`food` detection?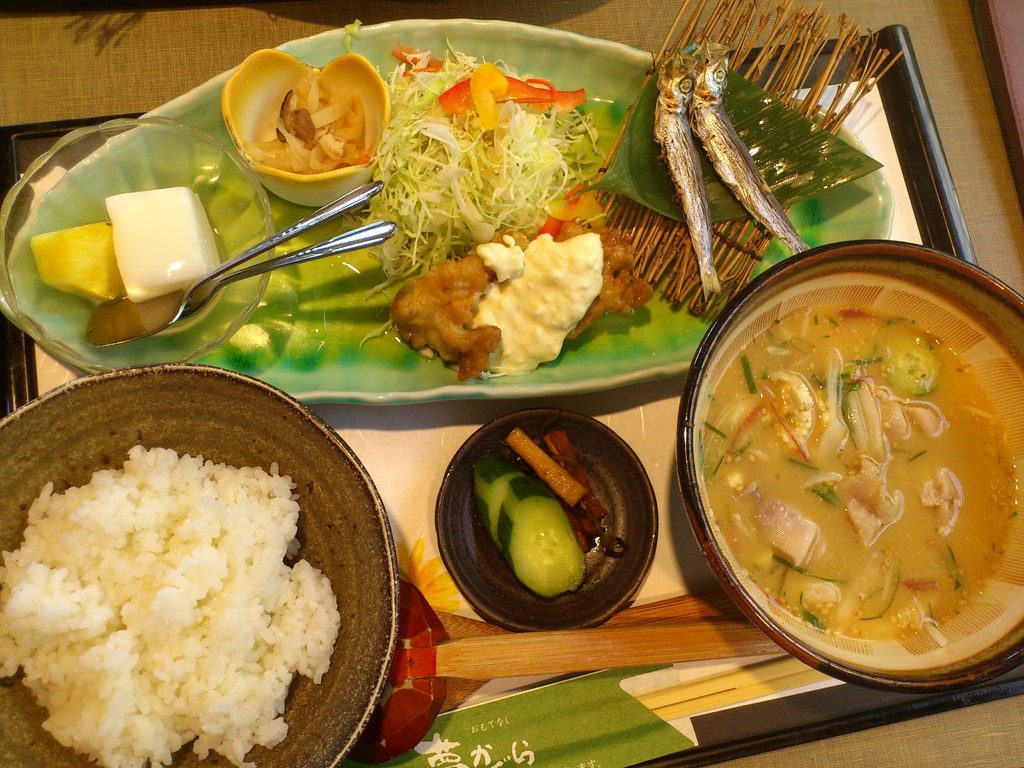
{"left": 388, "top": 249, "right": 503, "bottom": 384}
